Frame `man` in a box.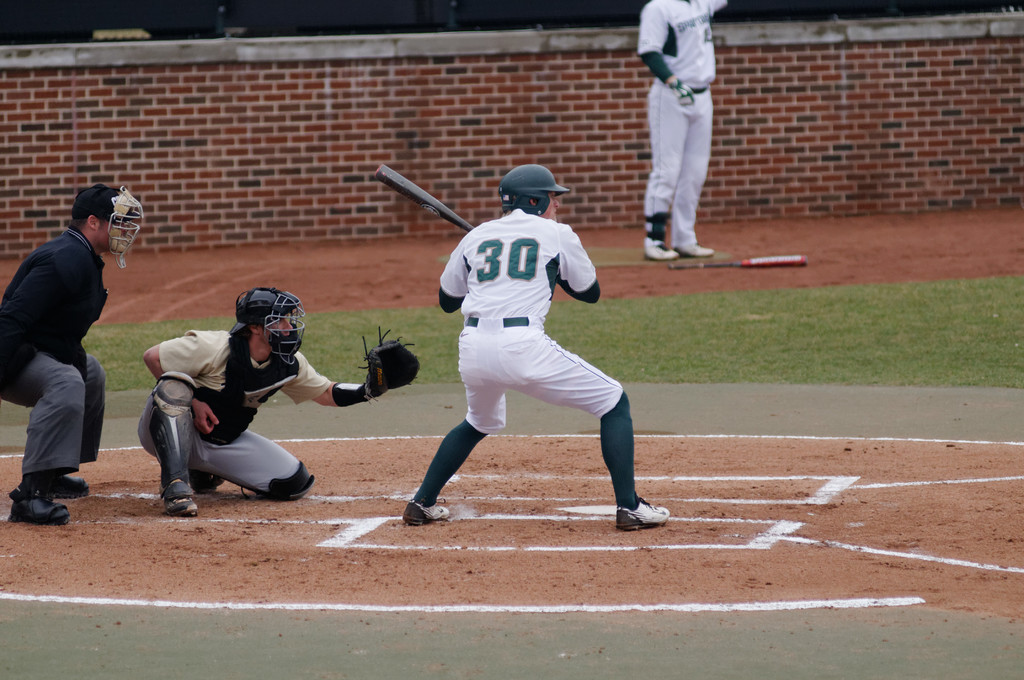
left=9, top=166, right=127, bottom=528.
